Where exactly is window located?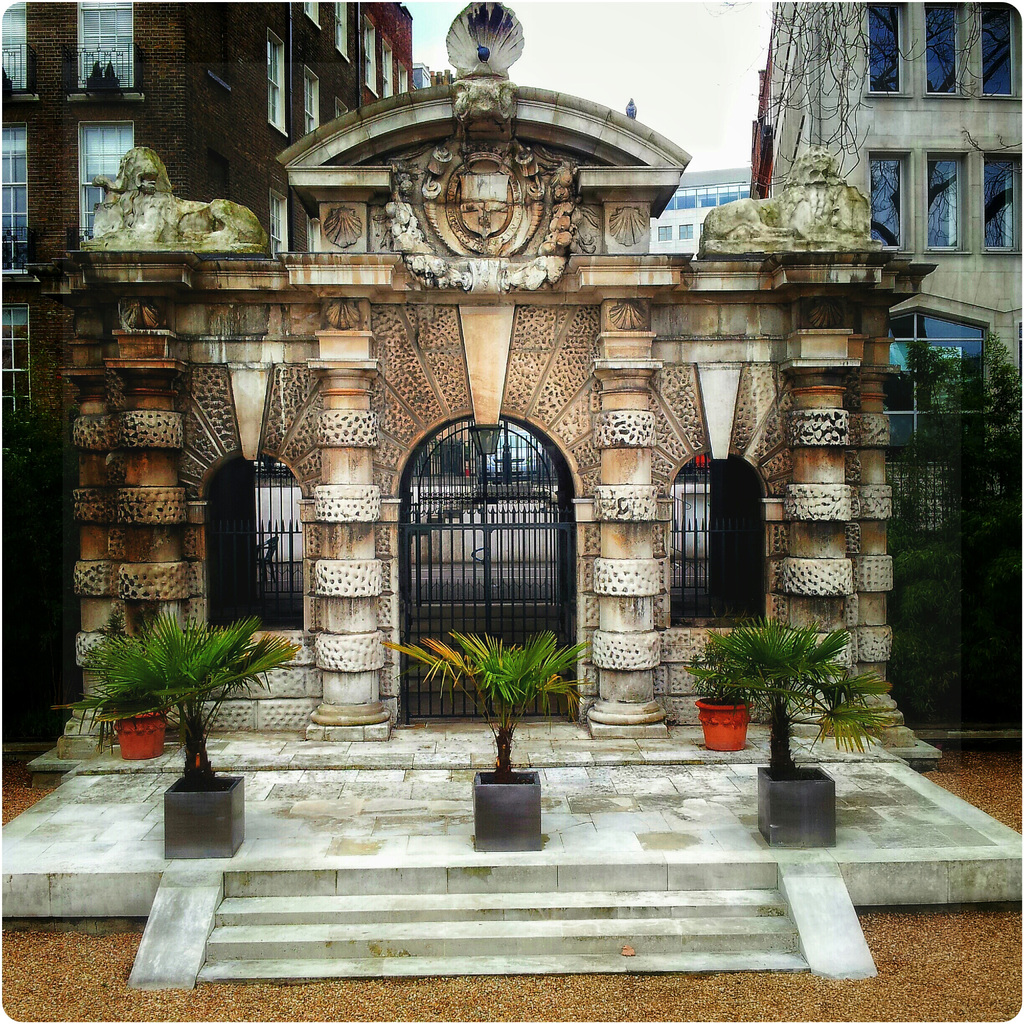
Its bounding box is [x1=305, y1=70, x2=317, y2=126].
